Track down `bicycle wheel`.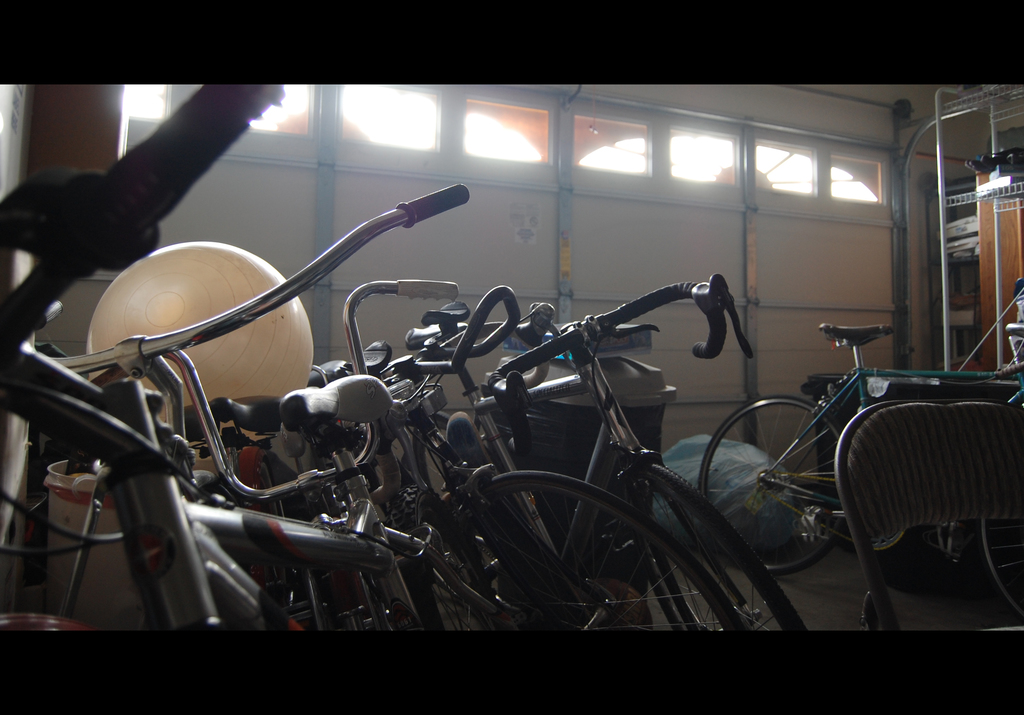
Tracked to rect(694, 398, 843, 575).
